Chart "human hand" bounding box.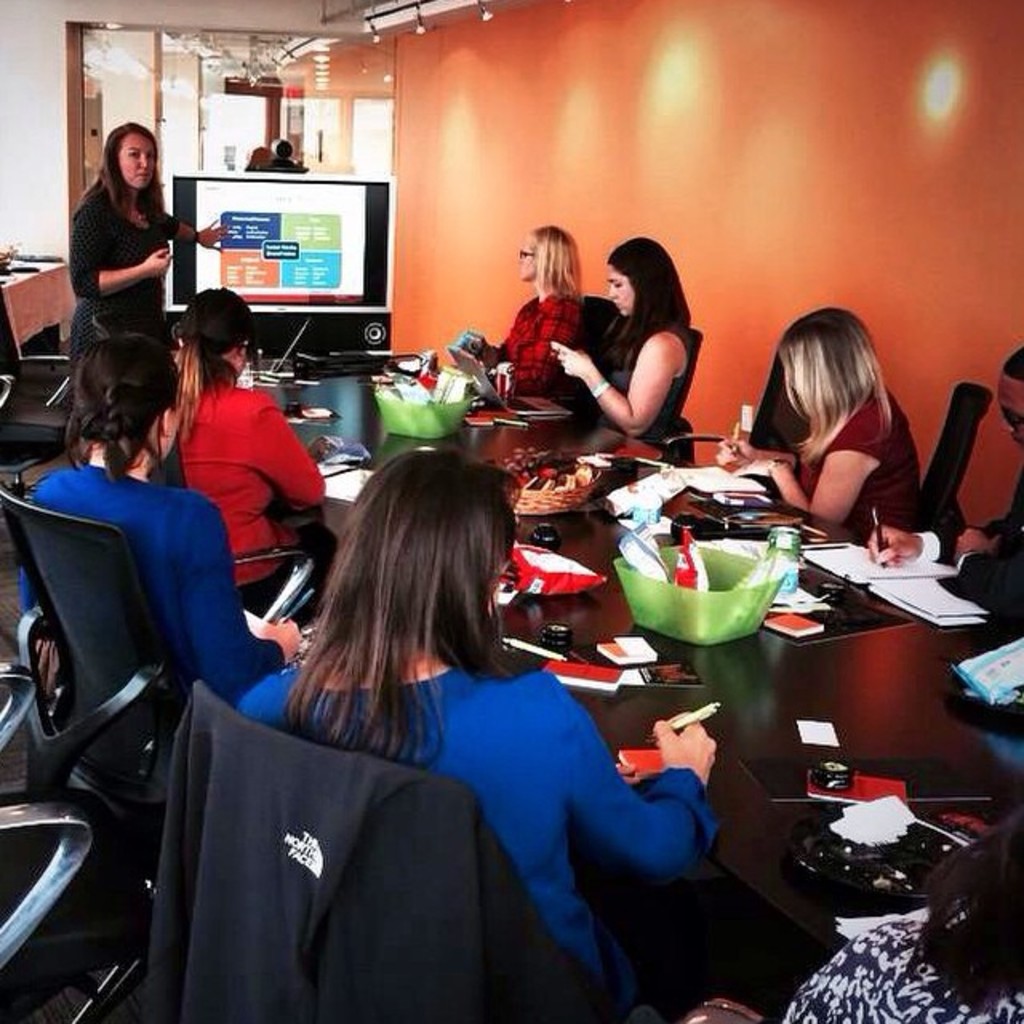
Charted: bbox(614, 762, 646, 787).
